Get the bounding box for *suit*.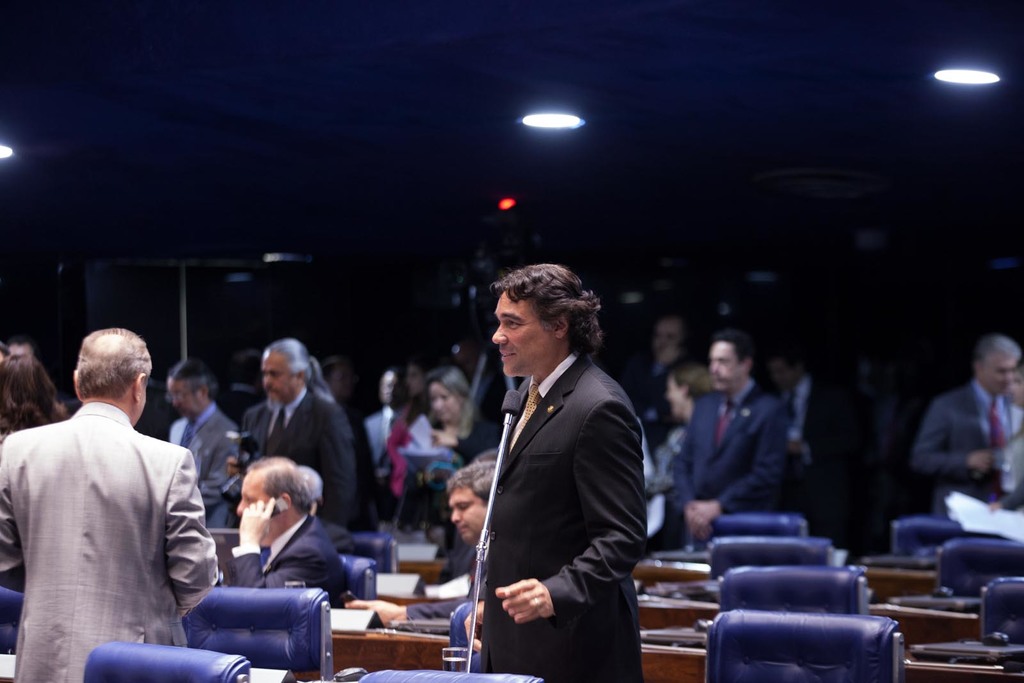
locate(163, 405, 246, 535).
